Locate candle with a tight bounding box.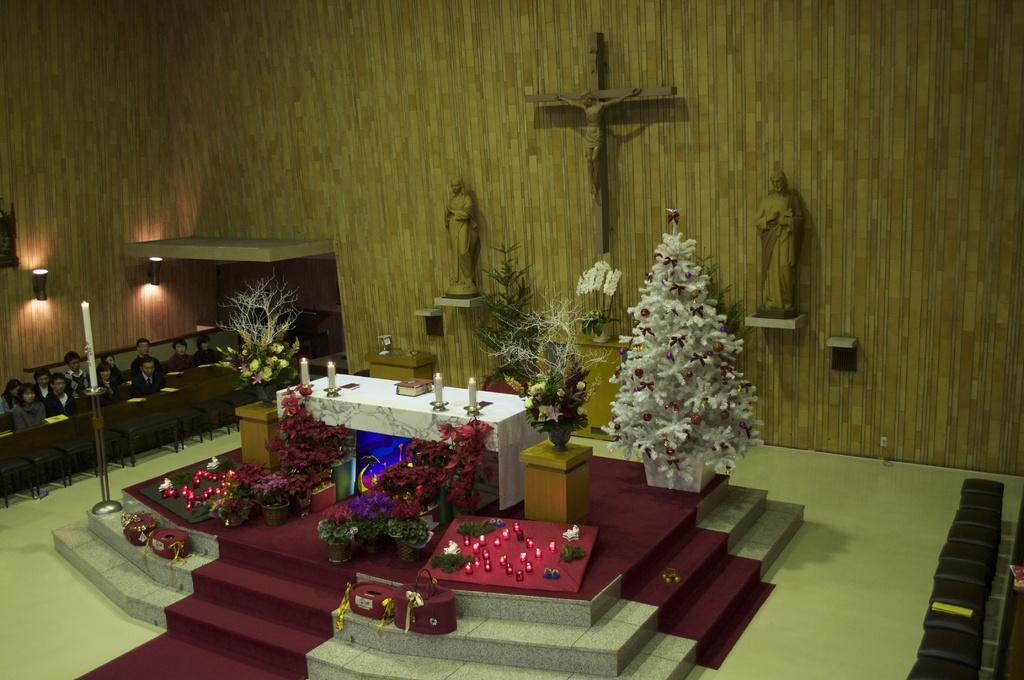
[321,360,338,396].
